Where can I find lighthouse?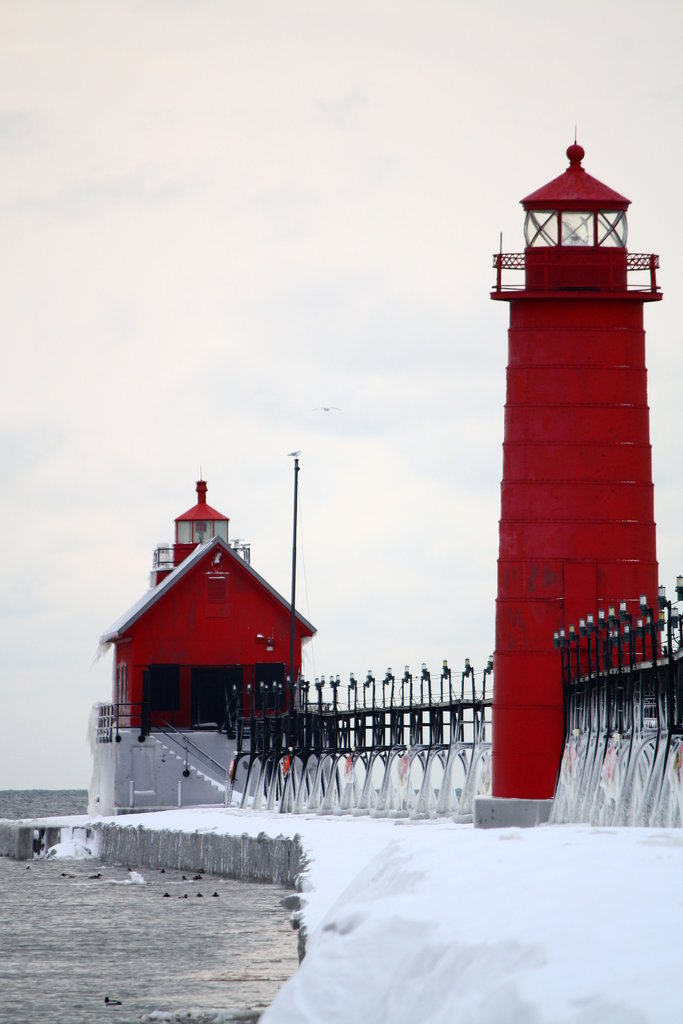
You can find it at l=472, t=143, r=671, b=796.
